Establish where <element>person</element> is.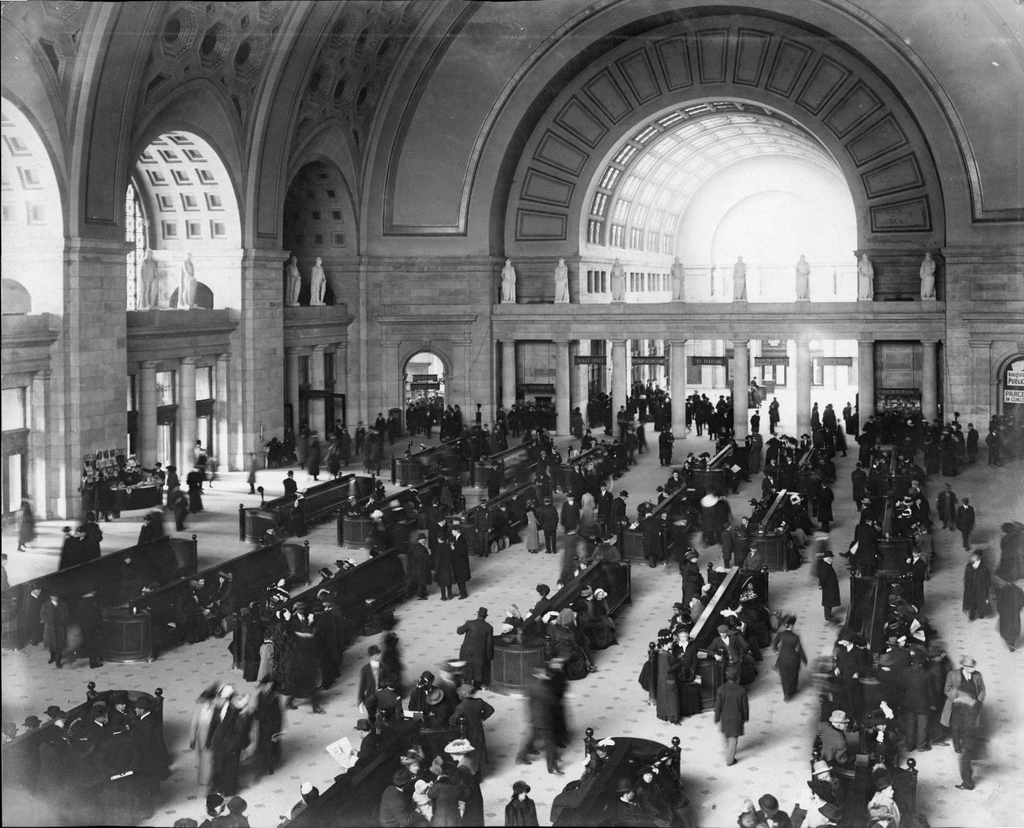
Established at [91,469,111,526].
